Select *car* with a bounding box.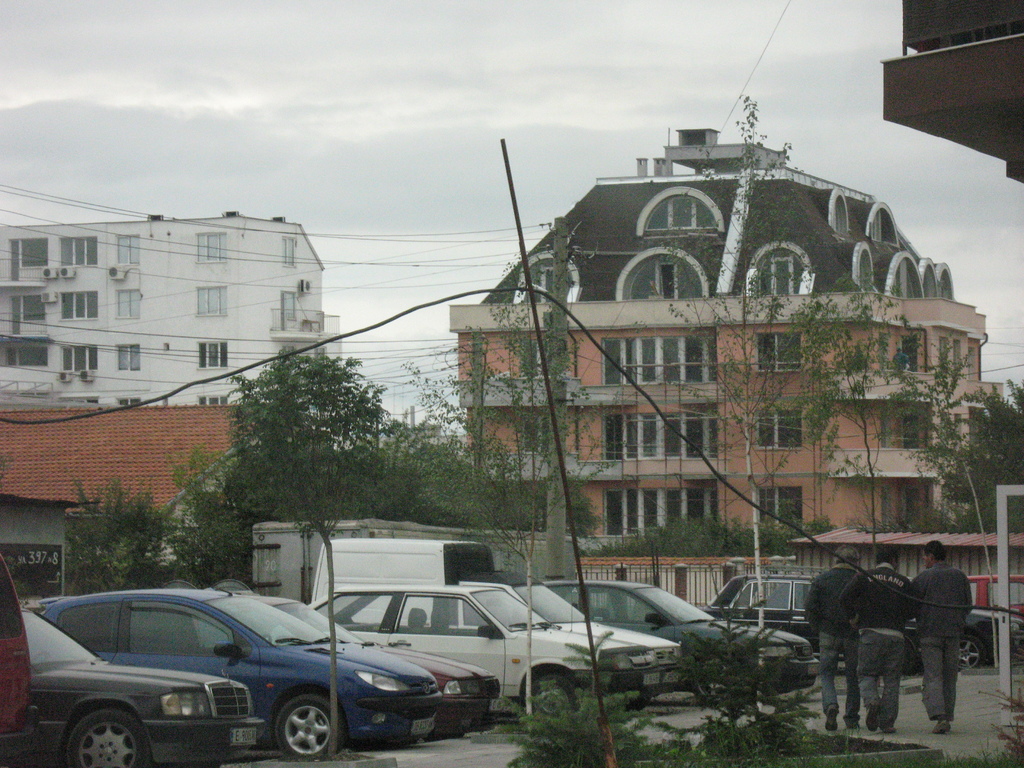
22,607,266,767.
